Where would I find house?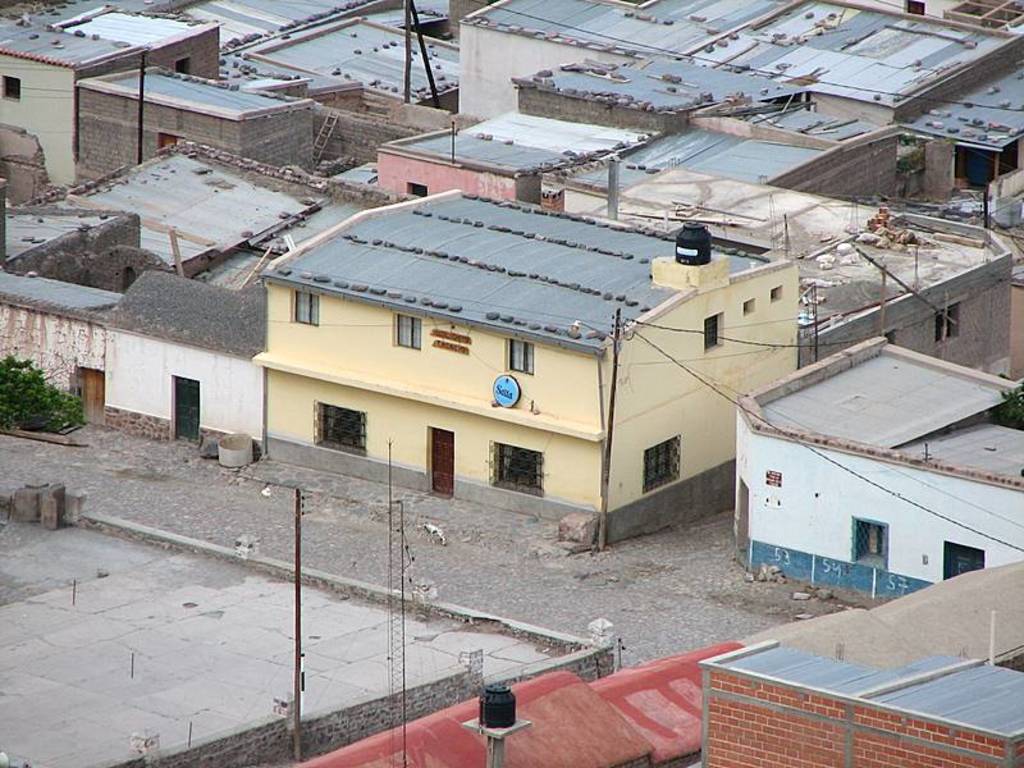
At (0, 480, 604, 765).
